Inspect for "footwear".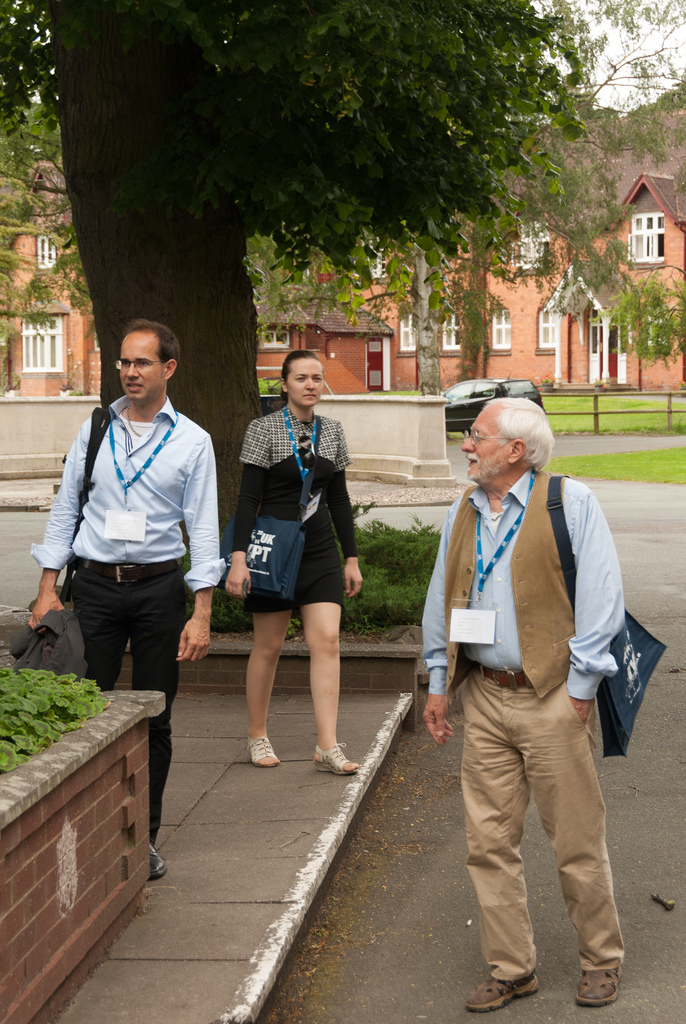
Inspection: 575,959,623,1008.
